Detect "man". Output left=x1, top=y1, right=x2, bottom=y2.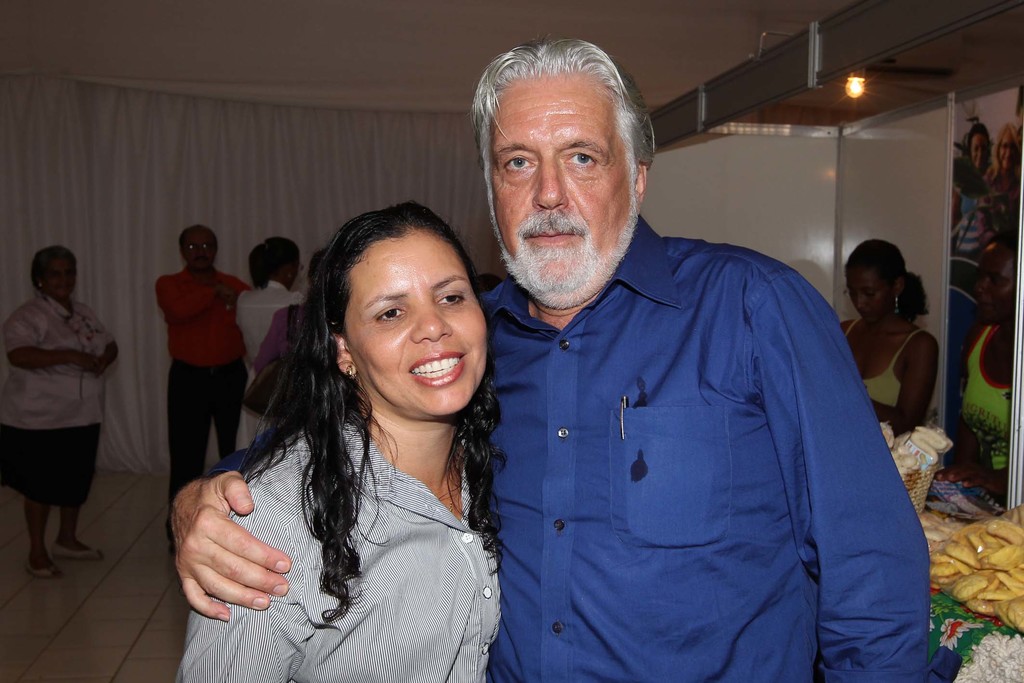
left=150, top=215, right=251, bottom=493.
